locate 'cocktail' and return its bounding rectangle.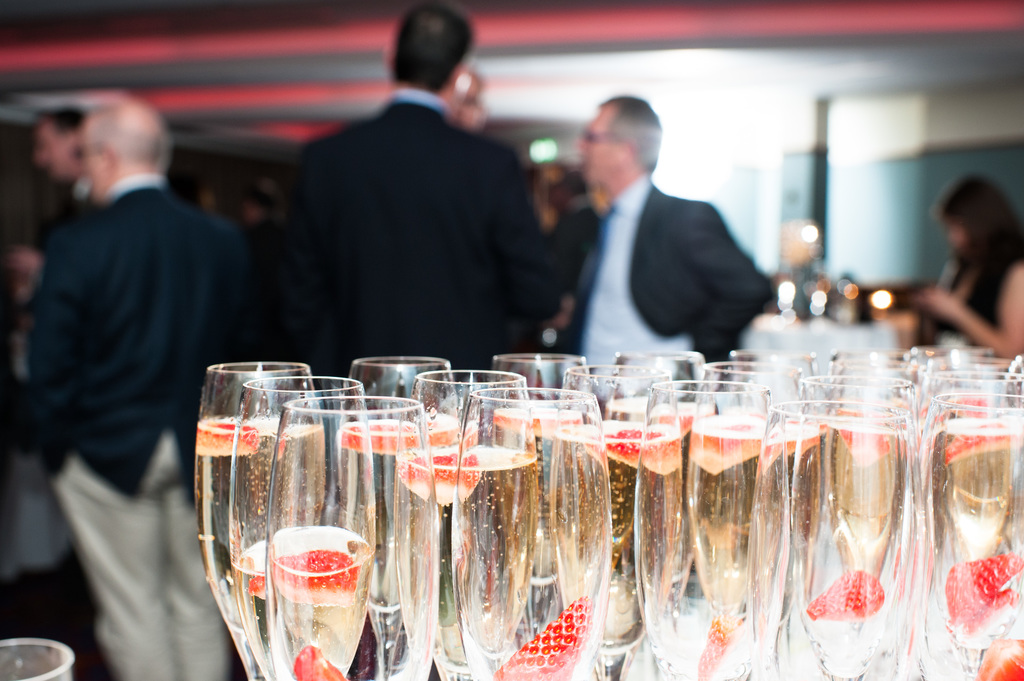
box=[350, 354, 467, 680].
